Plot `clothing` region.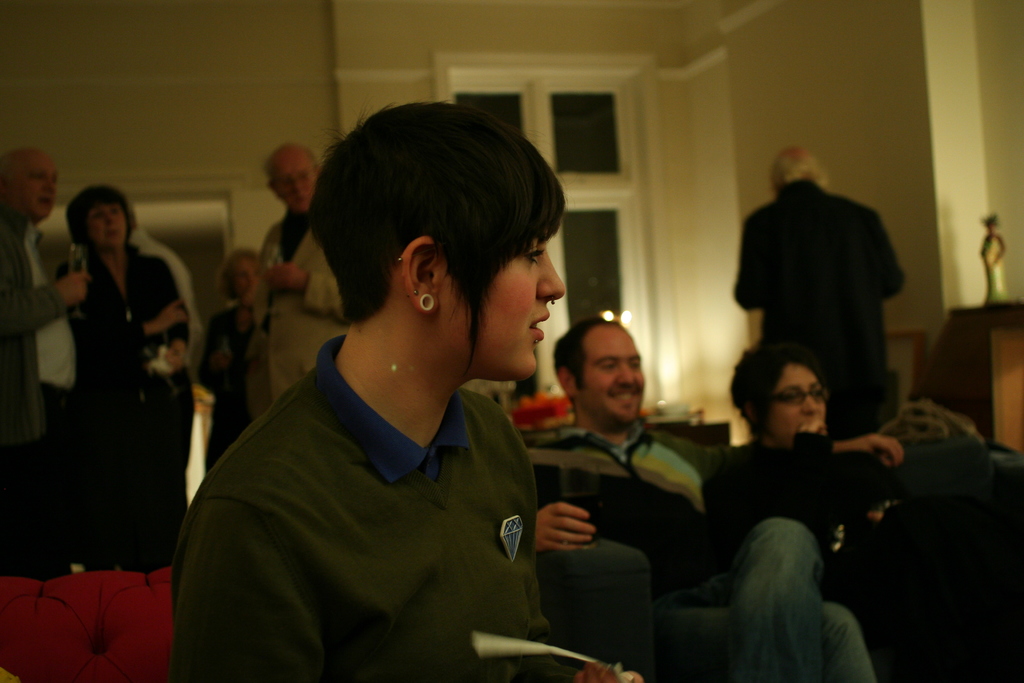
Plotted at box(0, 194, 56, 477).
